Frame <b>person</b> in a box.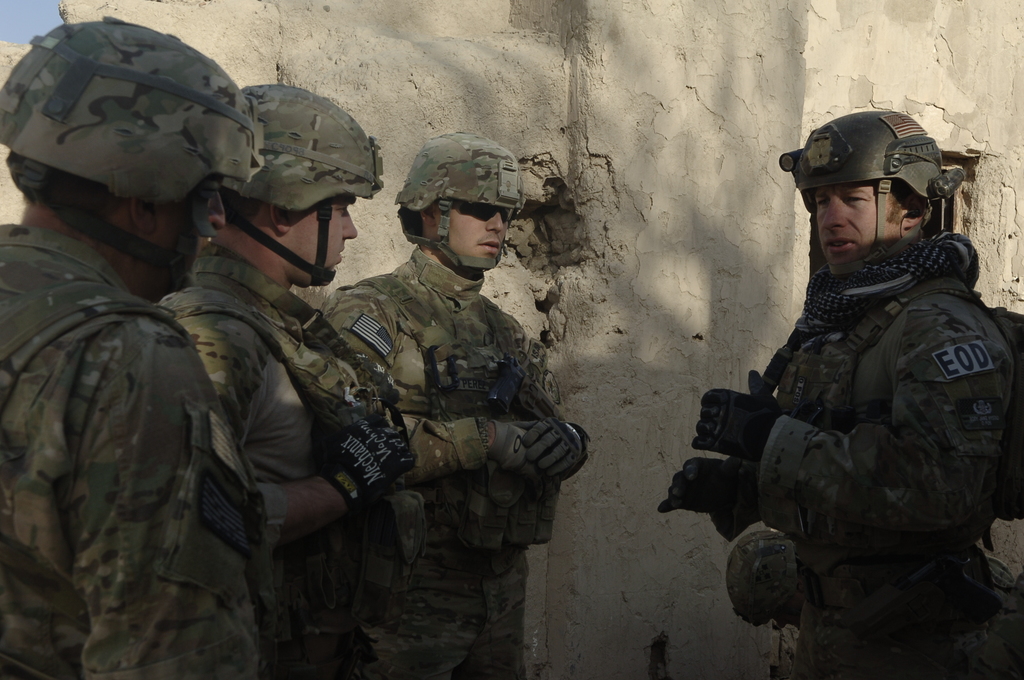
0 17 267 679.
